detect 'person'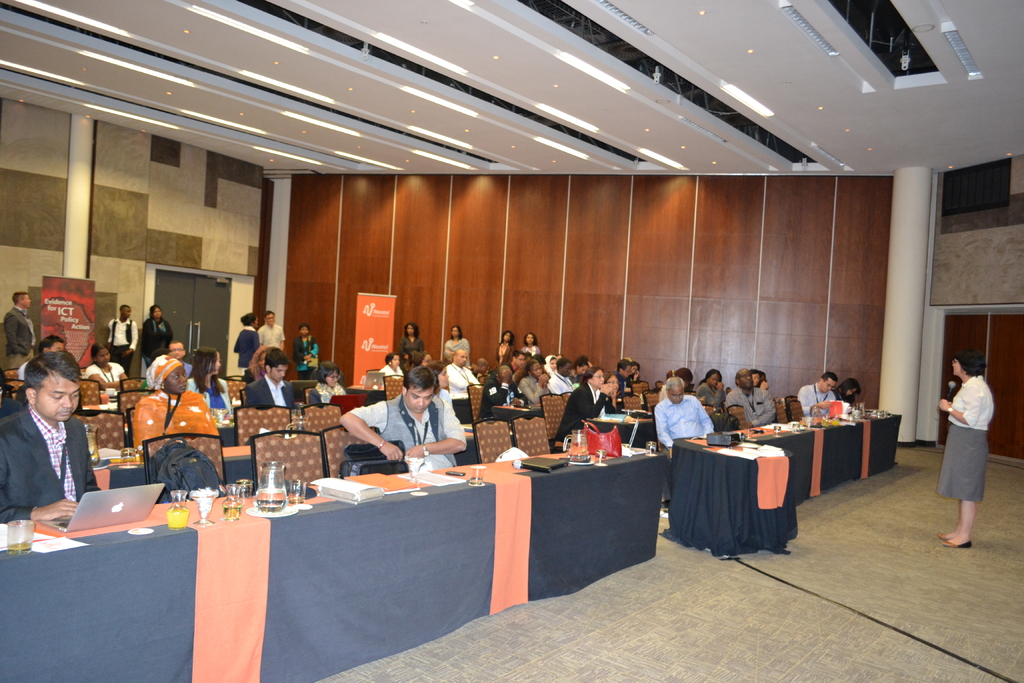
445:322:475:365
